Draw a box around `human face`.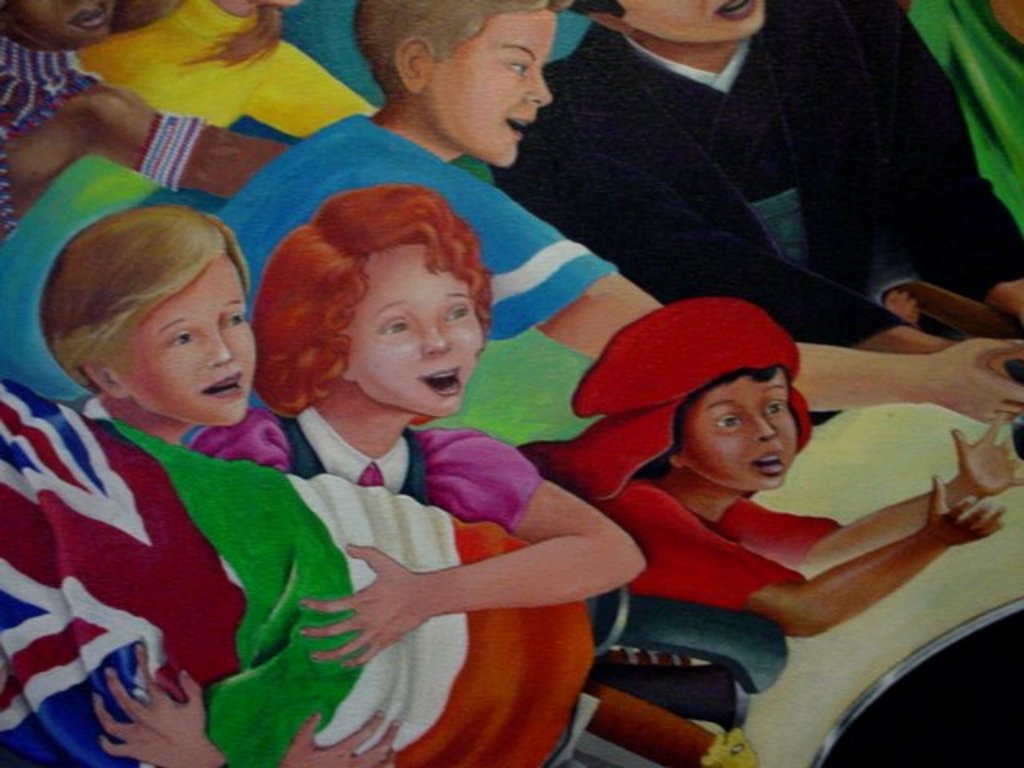
crop(426, 14, 555, 160).
